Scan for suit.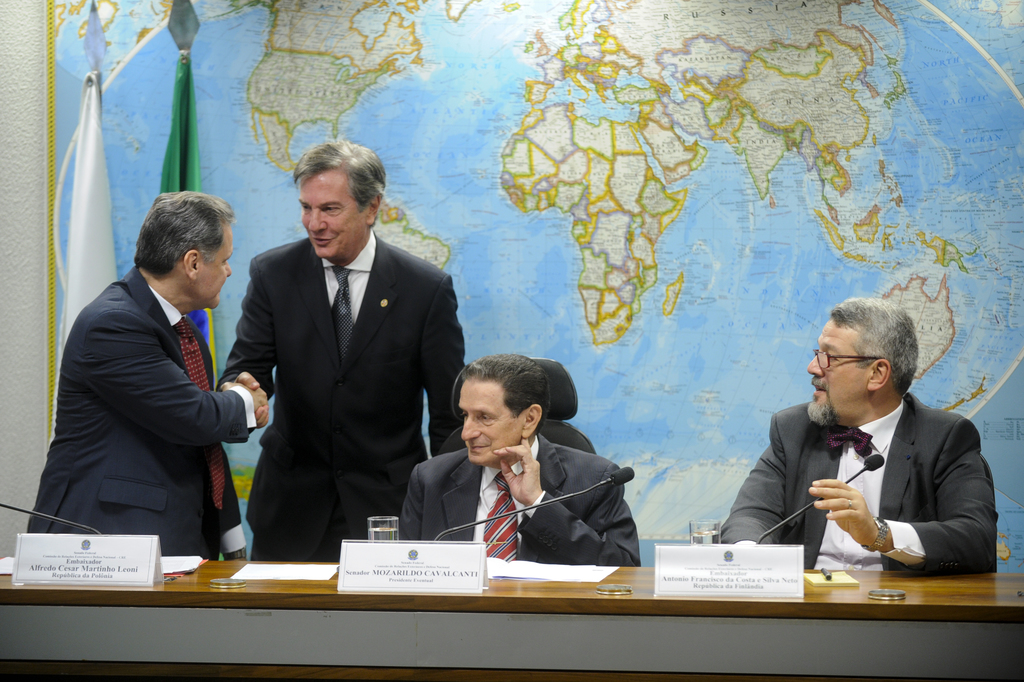
Scan result: pyautogui.locateOnScreen(393, 430, 640, 567).
